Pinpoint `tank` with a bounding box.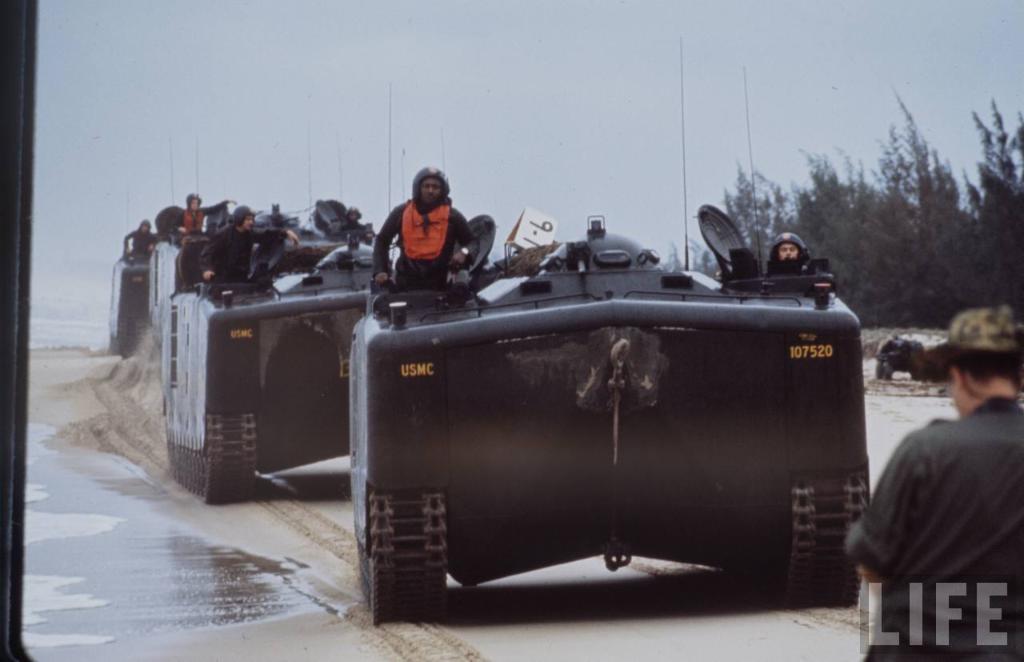
{"left": 109, "top": 142, "right": 187, "bottom": 358}.
